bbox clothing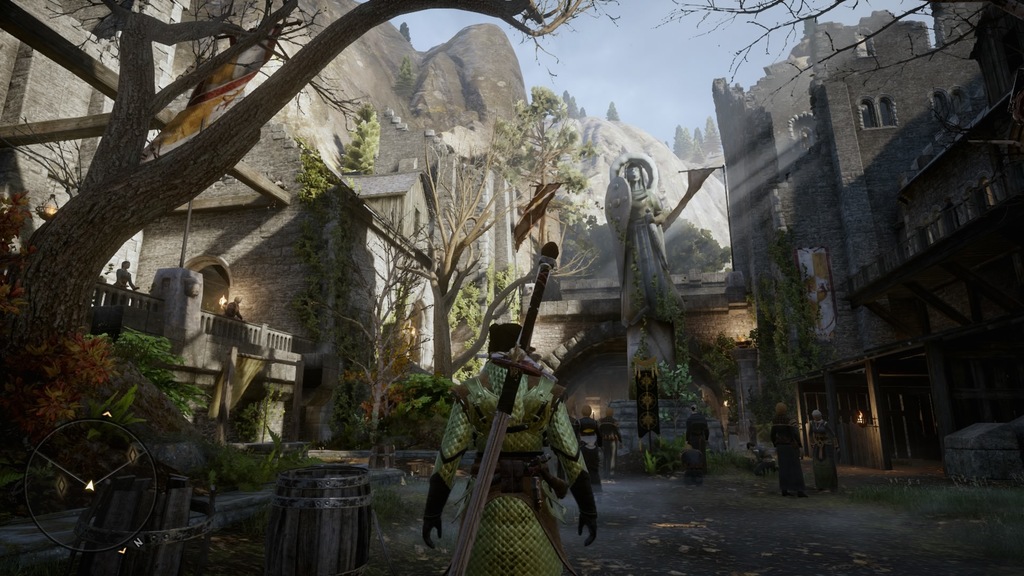
763:415:801:499
